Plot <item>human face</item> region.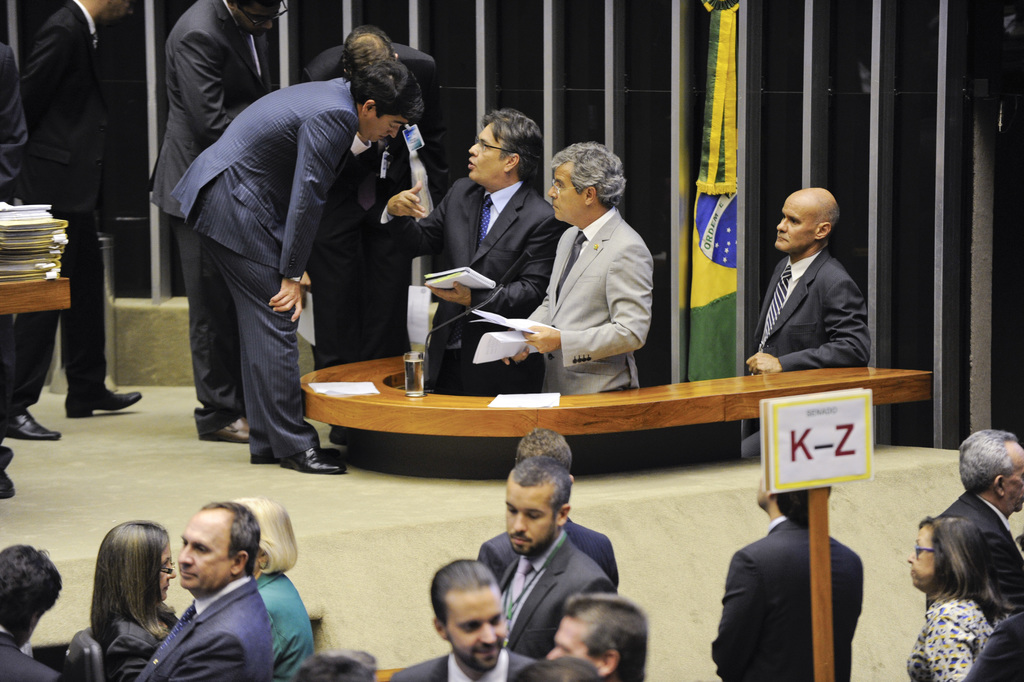
Plotted at region(244, 4, 293, 38).
